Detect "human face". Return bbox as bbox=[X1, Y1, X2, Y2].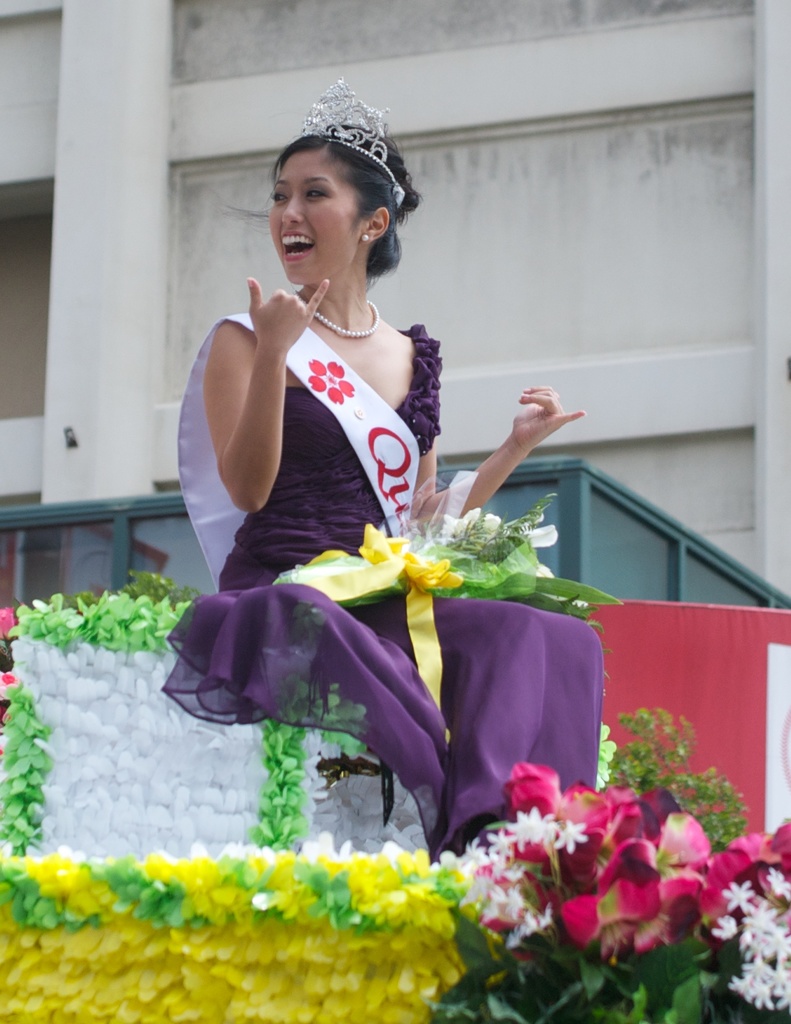
bbox=[268, 148, 363, 286].
